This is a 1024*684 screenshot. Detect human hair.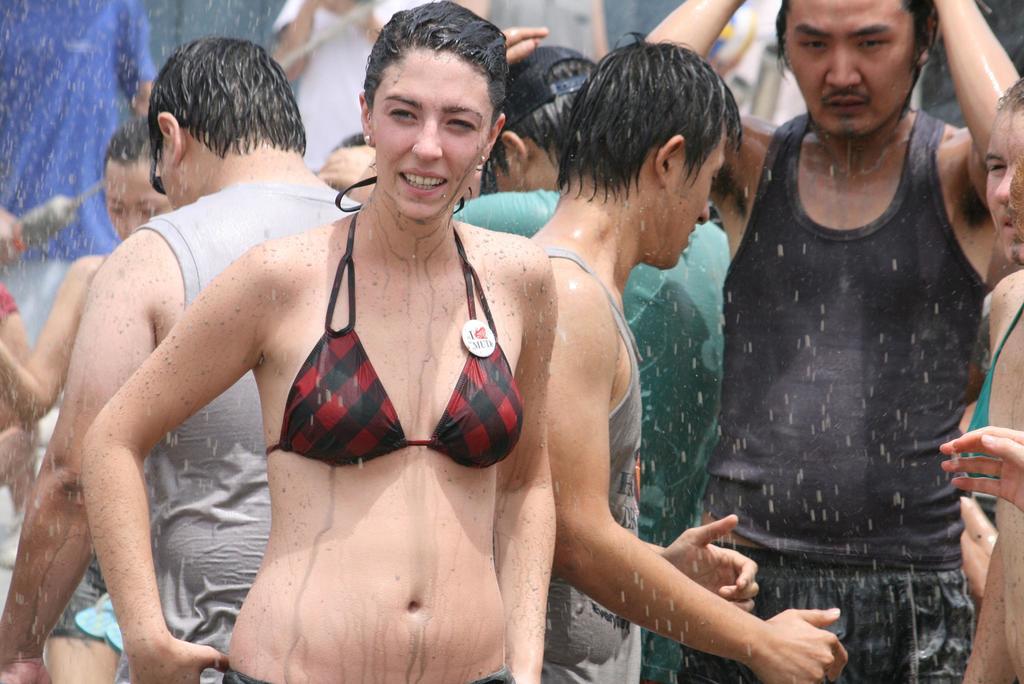
{"x1": 774, "y1": 0, "x2": 949, "y2": 129}.
